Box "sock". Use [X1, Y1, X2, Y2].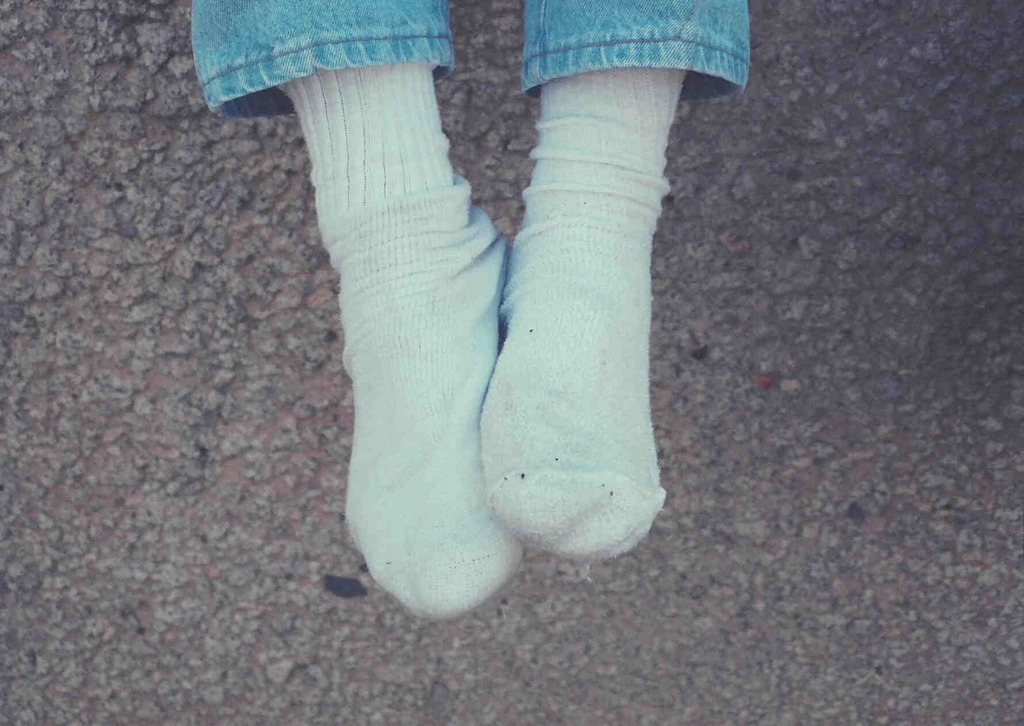
[278, 69, 525, 623].
